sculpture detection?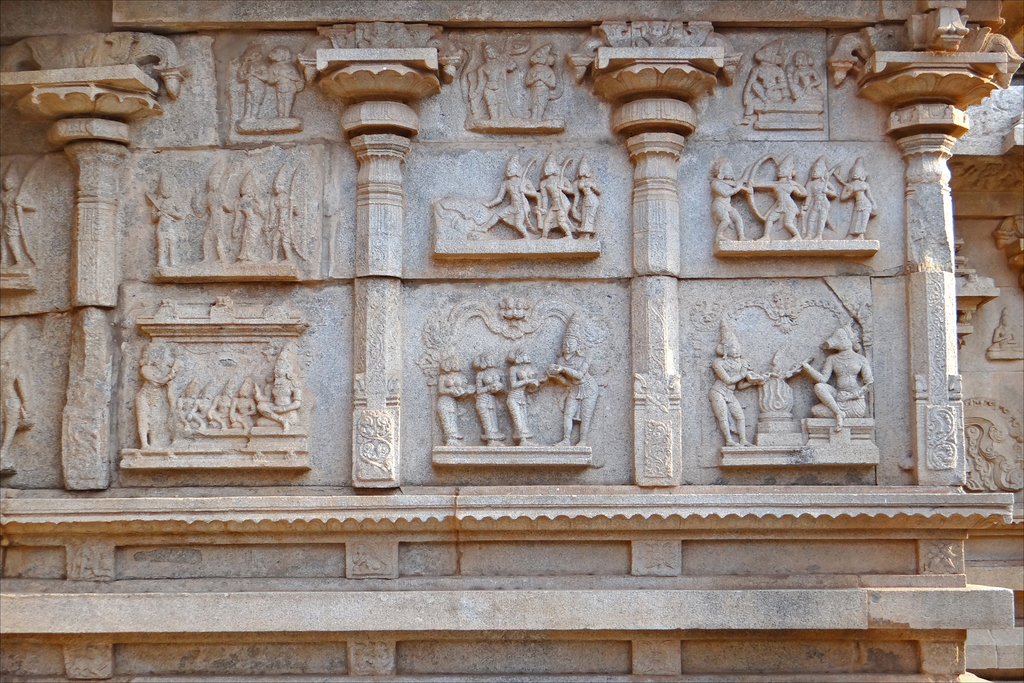
crop(748, 153, 808, 243)
